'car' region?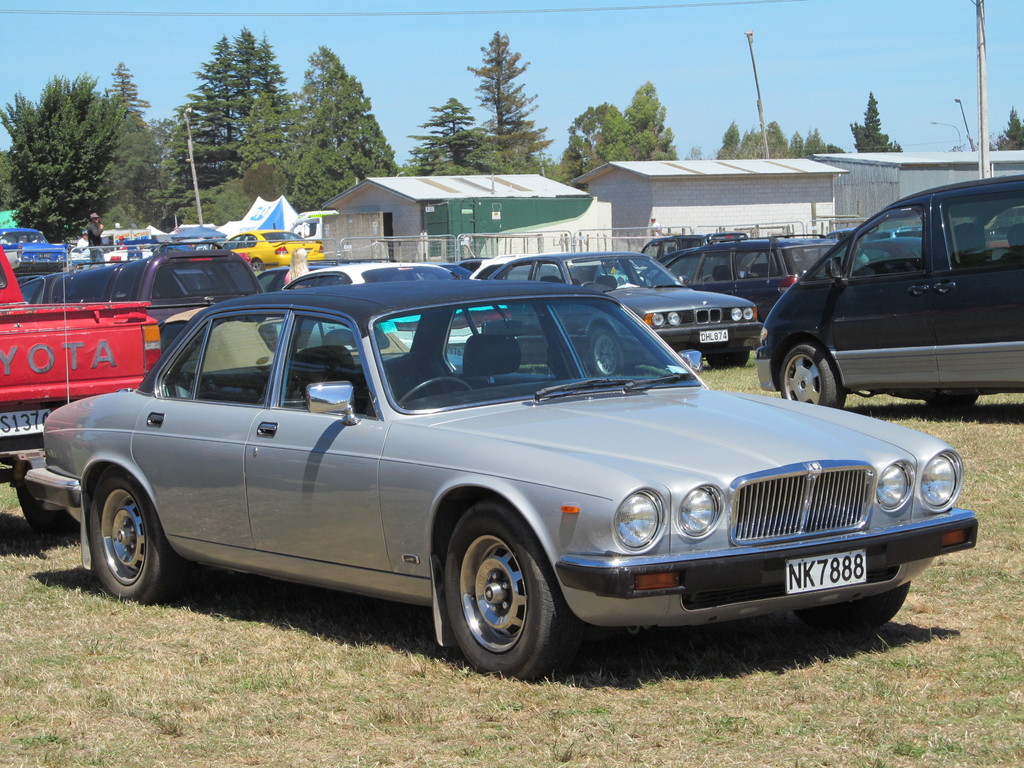
249,260,341,292
